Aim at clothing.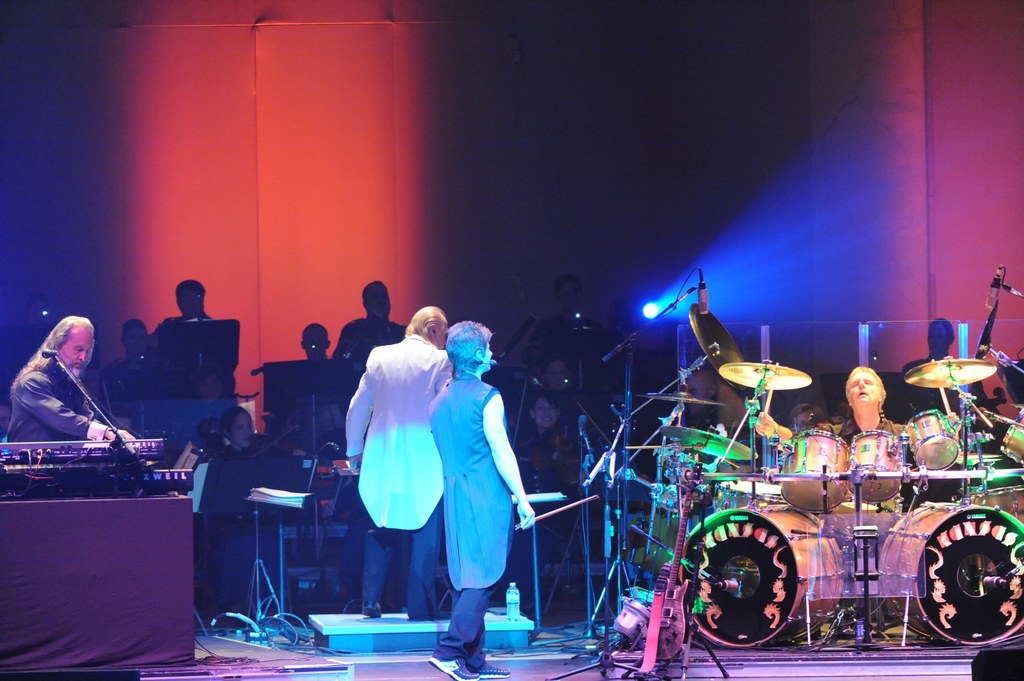
Aimed at {"x1": 0, "y1": 338, "x2": 128, "y2": 463}.
